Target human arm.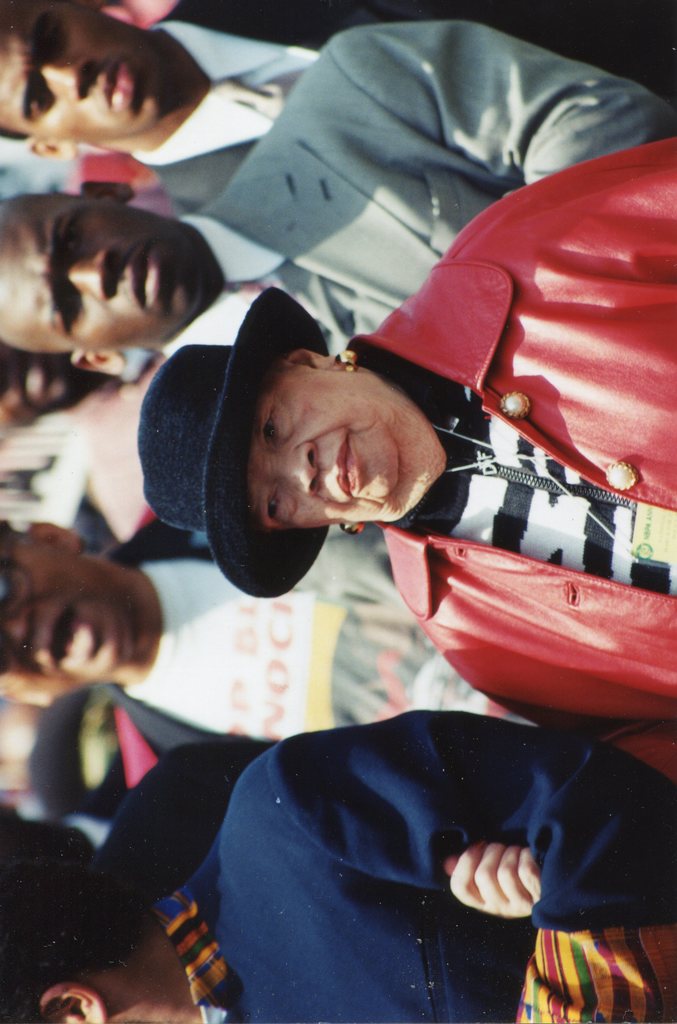
Target region: locate(325, 13, 674, 189).
